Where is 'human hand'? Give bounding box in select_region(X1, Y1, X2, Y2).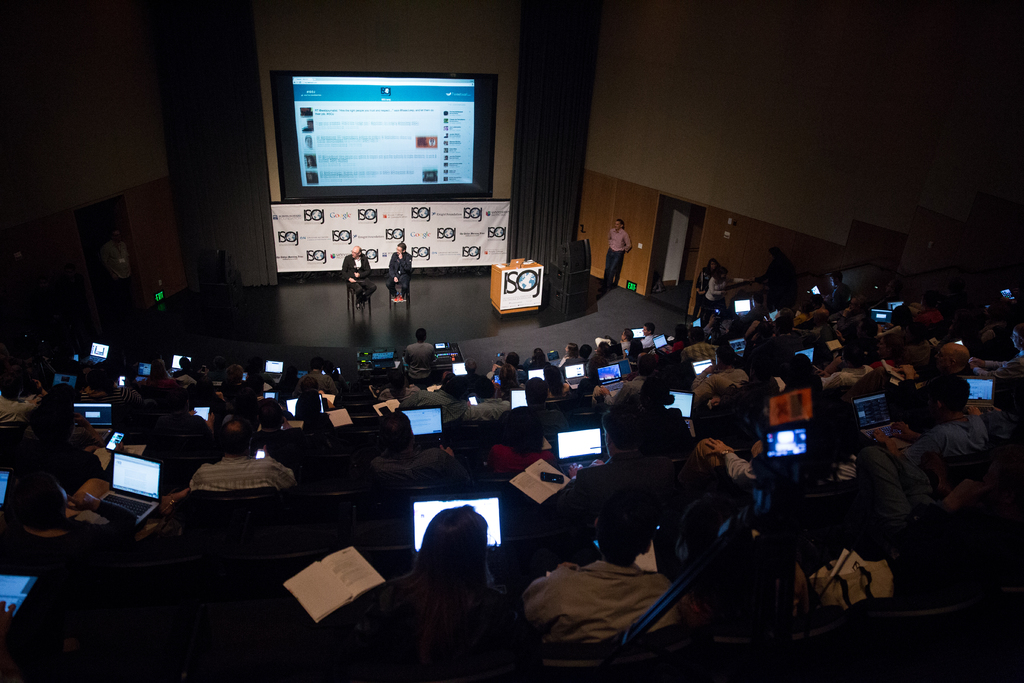
select_region(0, 600, 17, 632).
